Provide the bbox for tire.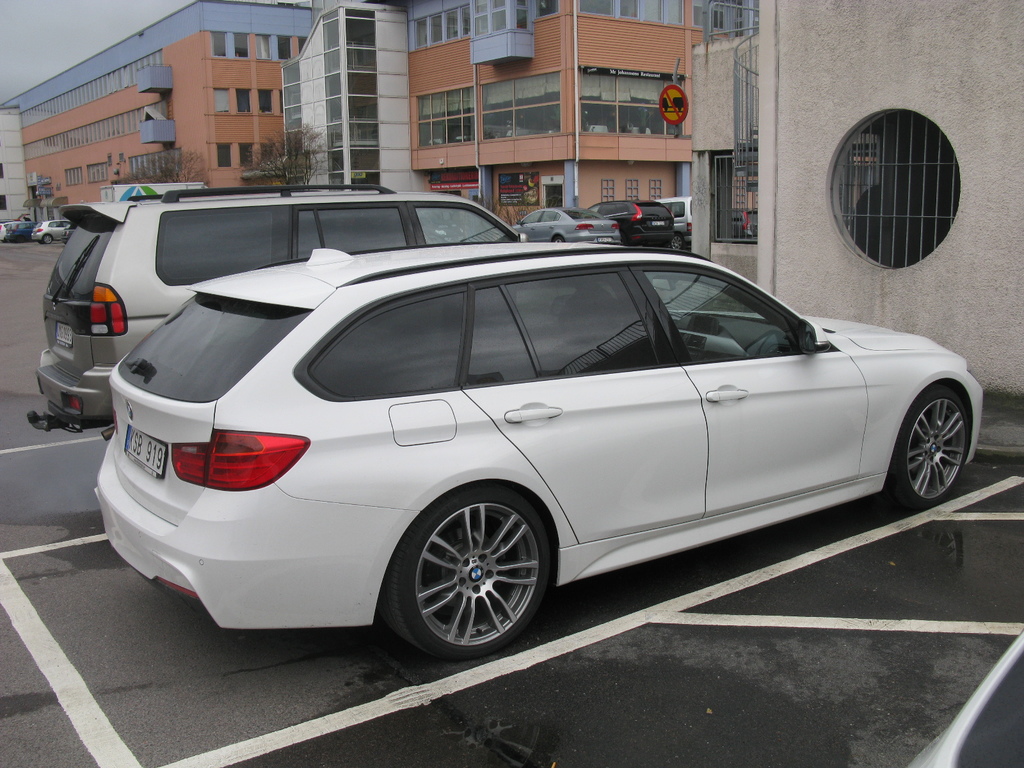
rect(672, 232, 684, 250).
